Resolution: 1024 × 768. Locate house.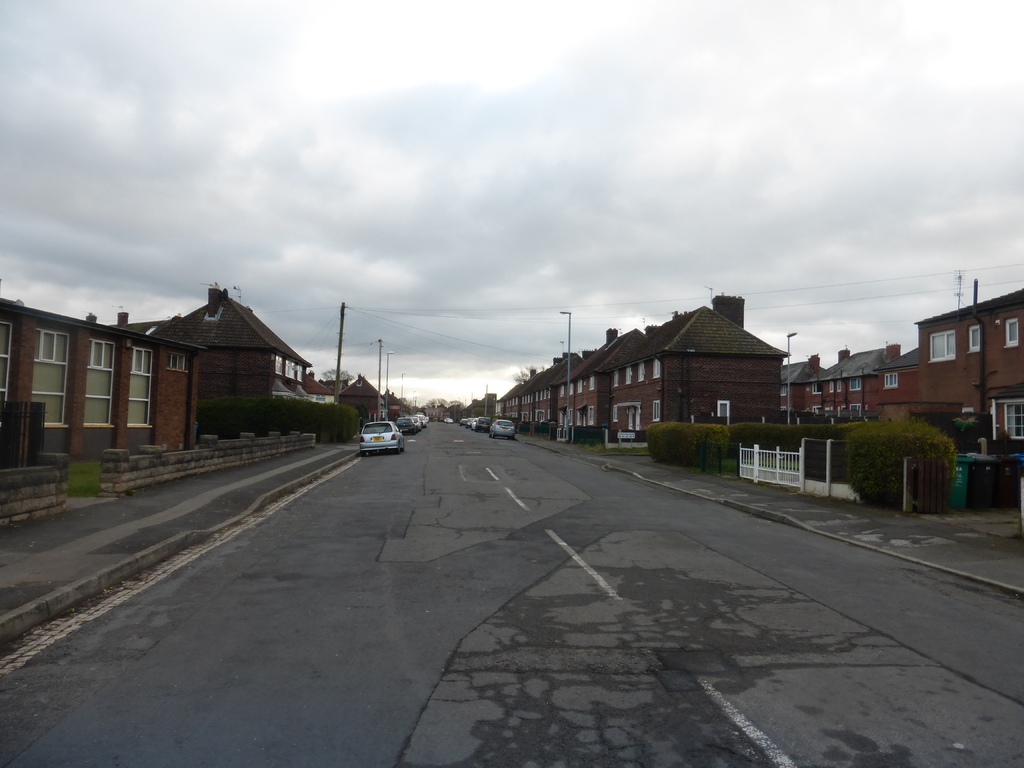
778, 352, 831, 421.
